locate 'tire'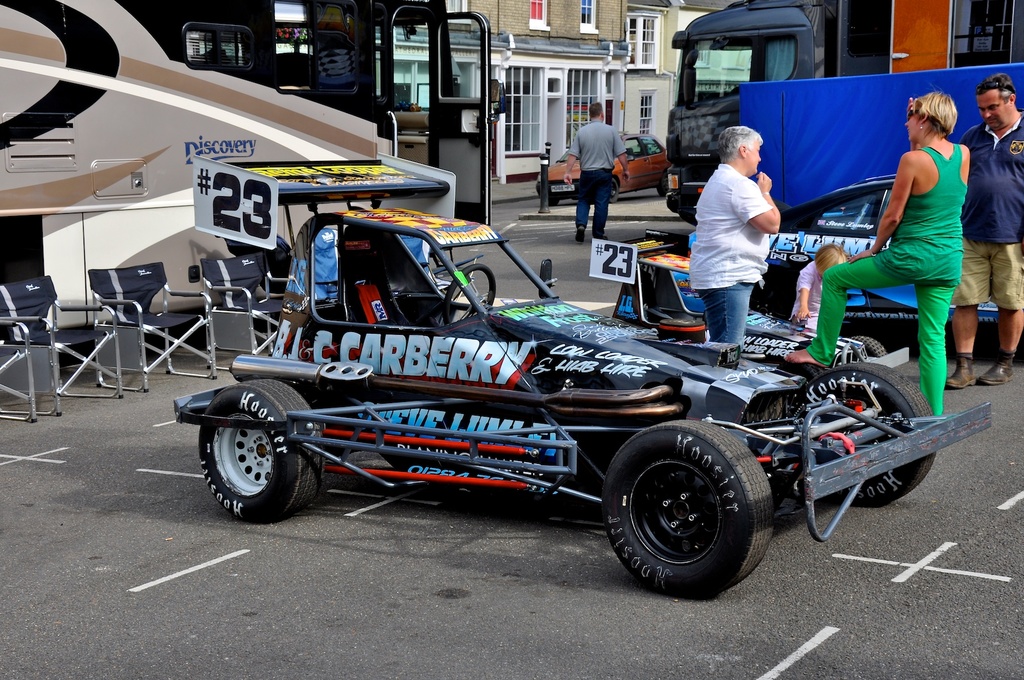
l=847, t=335, r=884, b=365
